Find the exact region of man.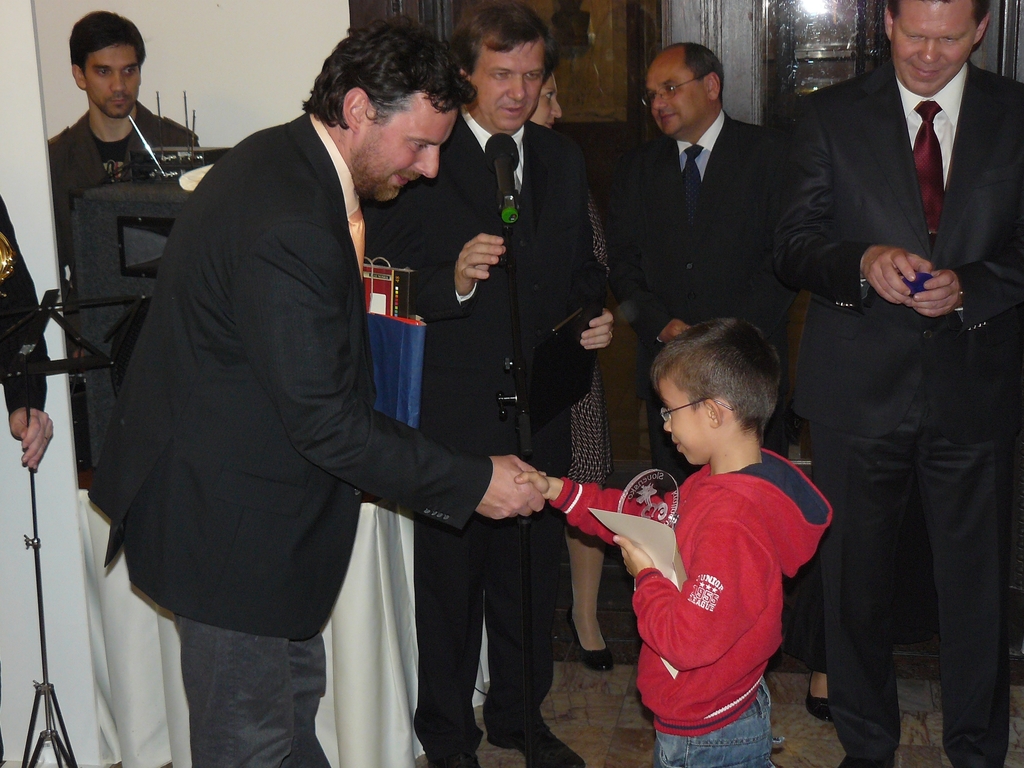
Exact region: 642/47/806/493.
